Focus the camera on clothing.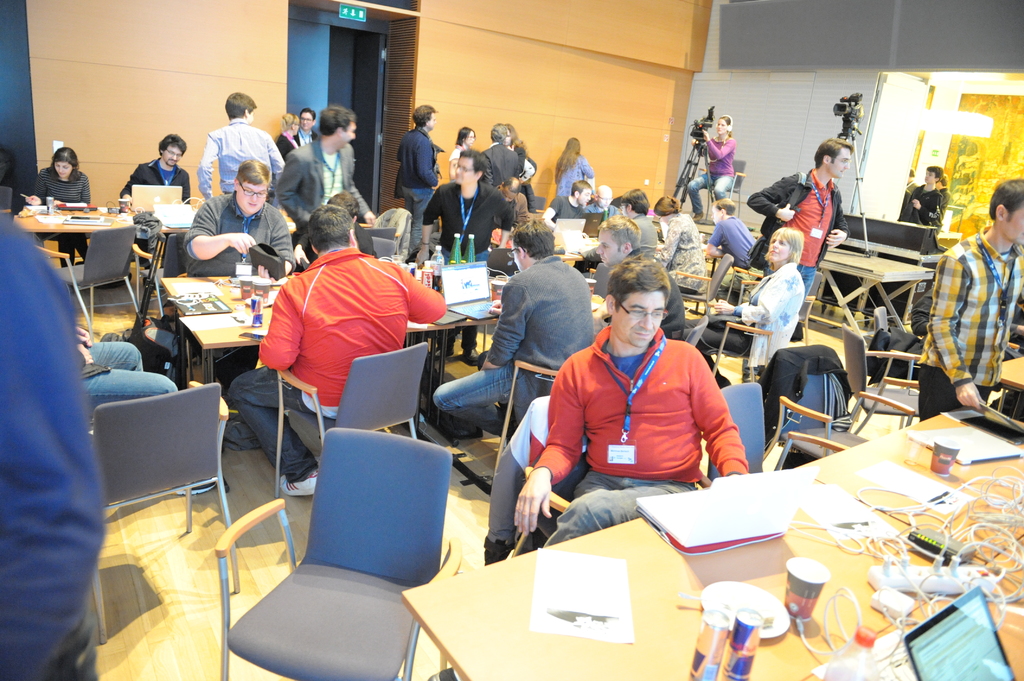
Focus region: 118, 156, 189, 261.
